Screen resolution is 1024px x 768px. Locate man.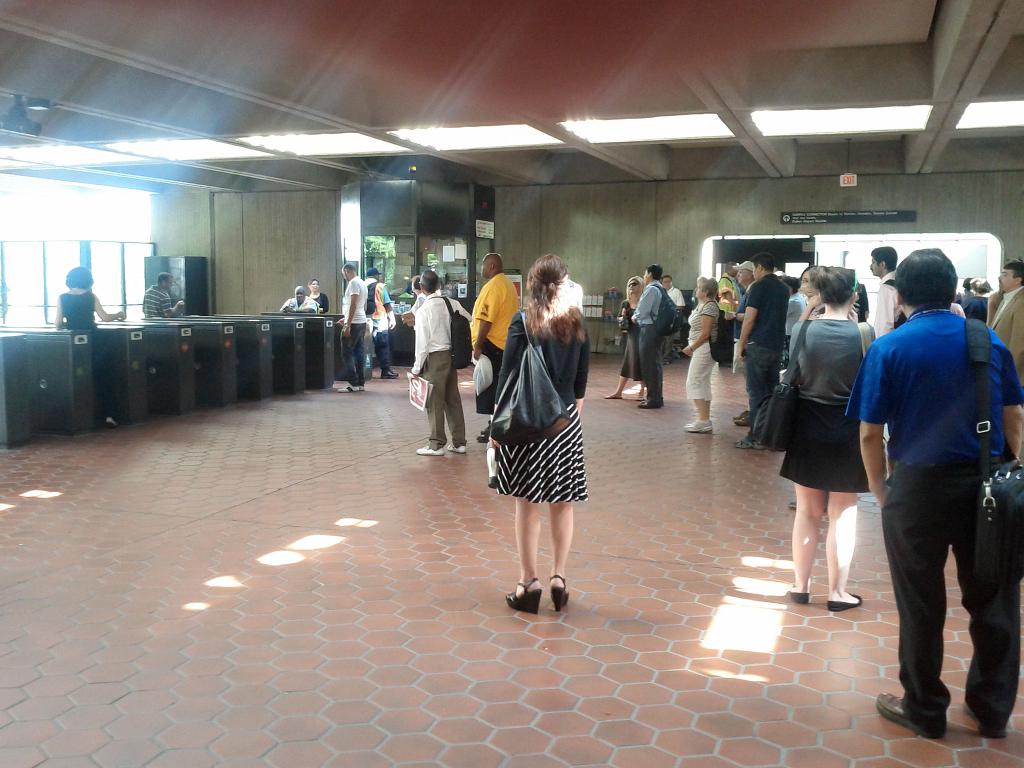
rect(366, 264, 401, 369).
